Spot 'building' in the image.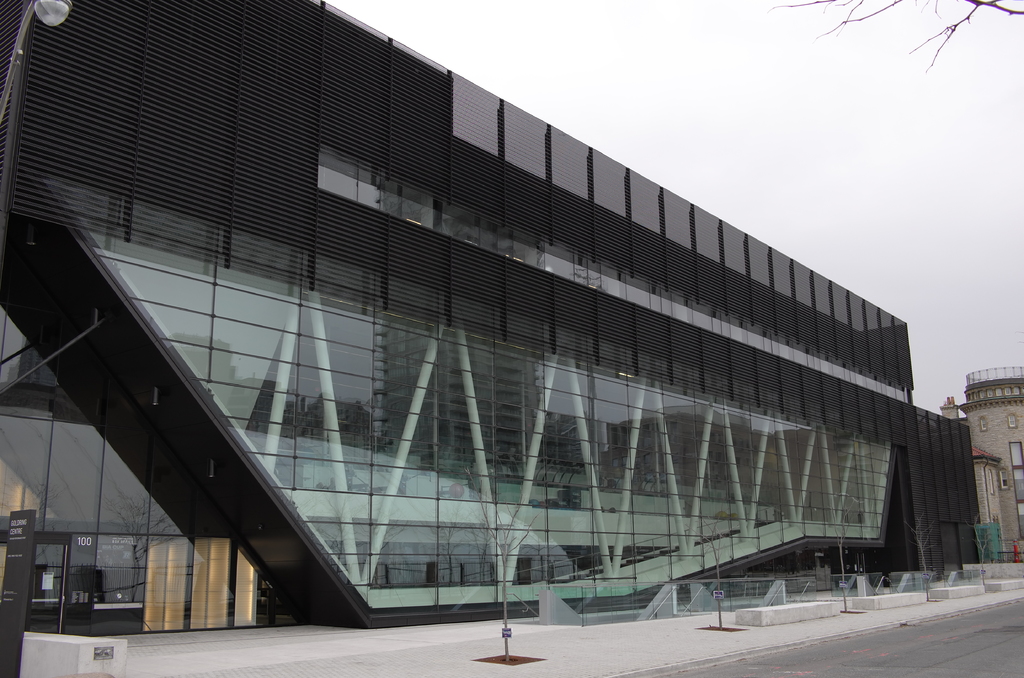
'building' found at [x1=0, y1=0, x2=985, y2=643].
